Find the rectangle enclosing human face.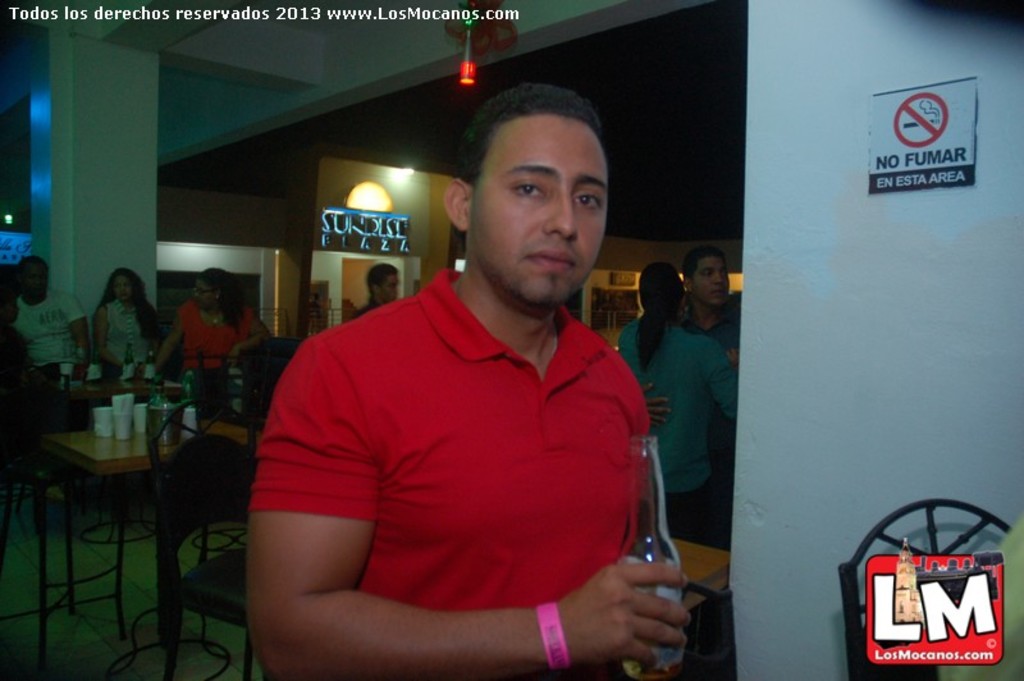
{"x1": 109, "y1": 269, "x2": 132, "y2": 302}.
